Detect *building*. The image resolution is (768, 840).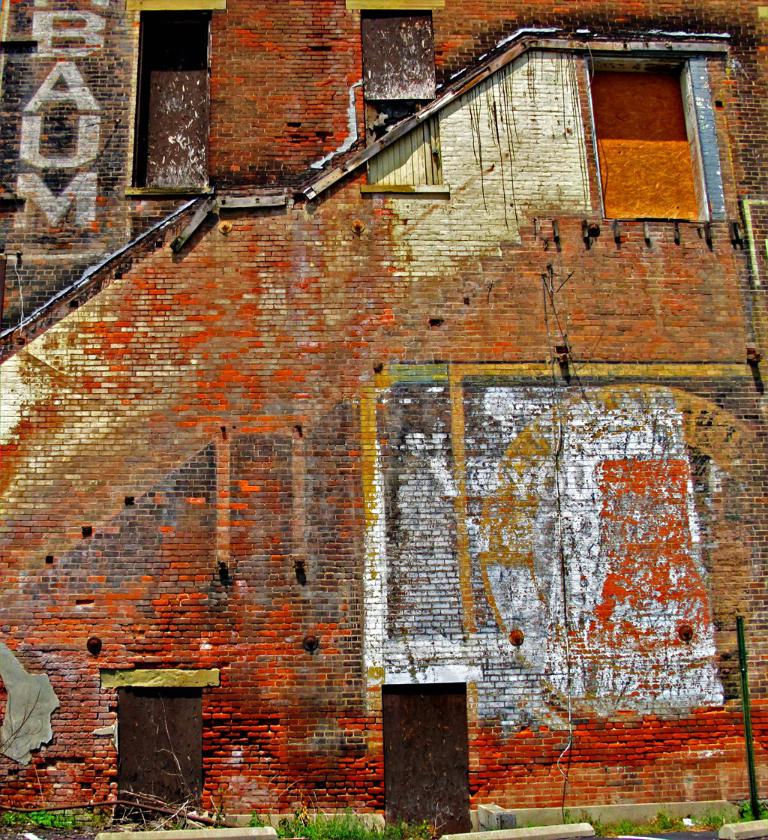
{"left": 0, "top": 2, "right": 765, "bottom": 839}.
